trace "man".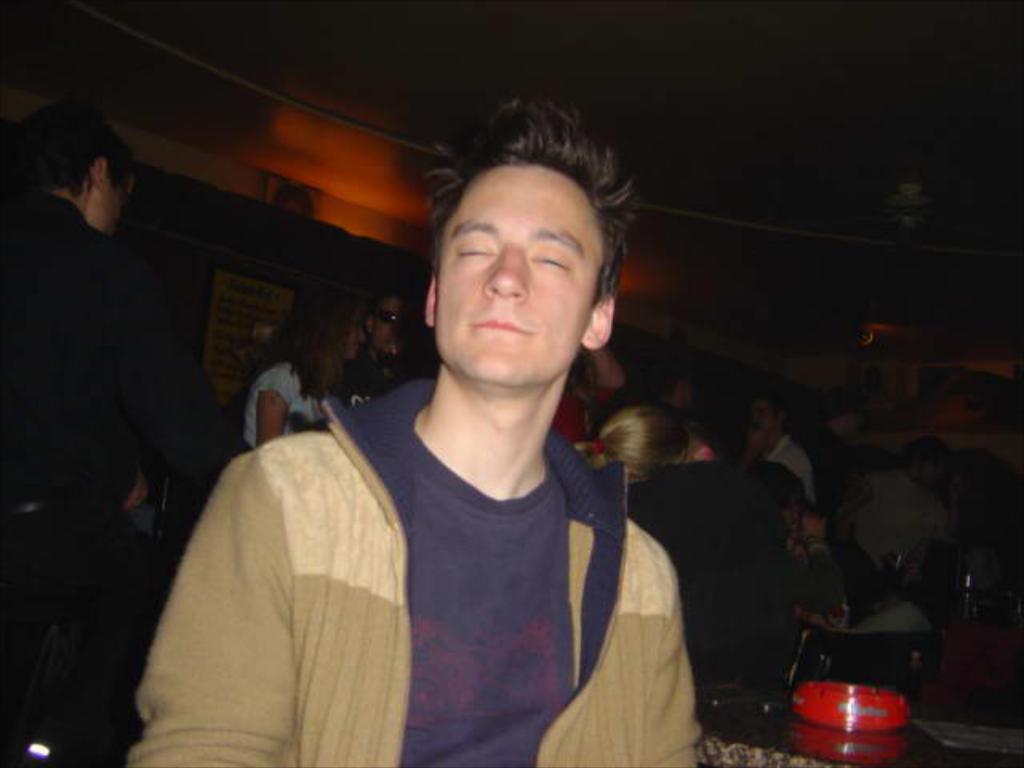
Traced to <region>334, 293, 427, 410</region>.
